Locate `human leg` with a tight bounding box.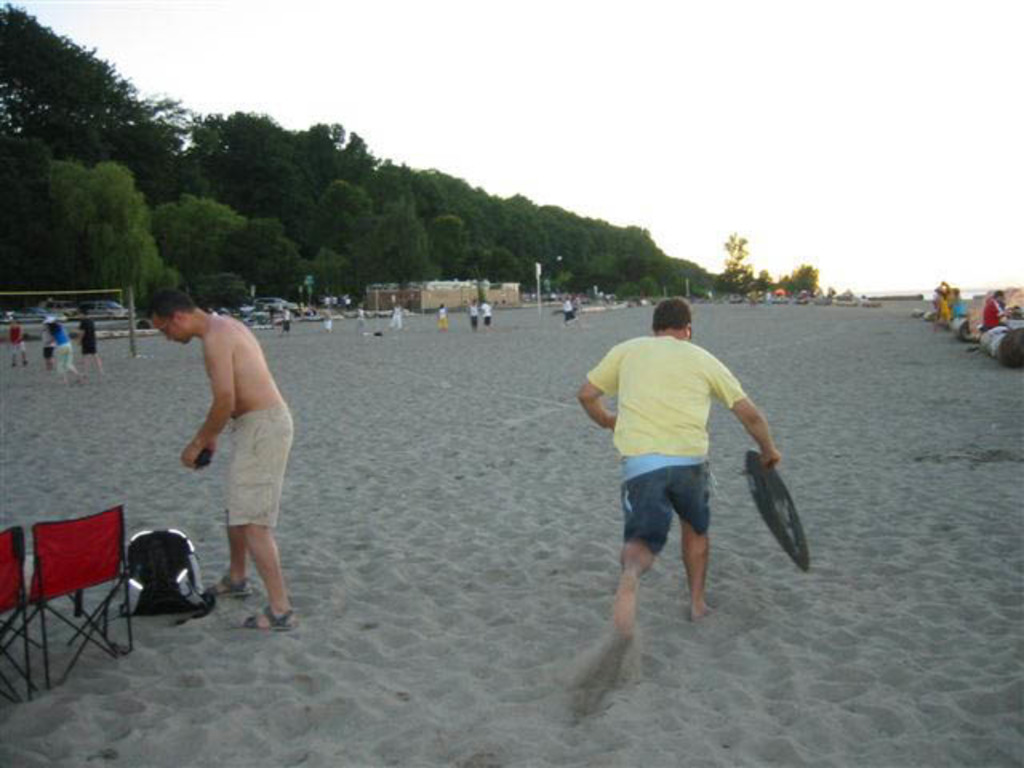
bbox=(202, 507, 250, 605).
